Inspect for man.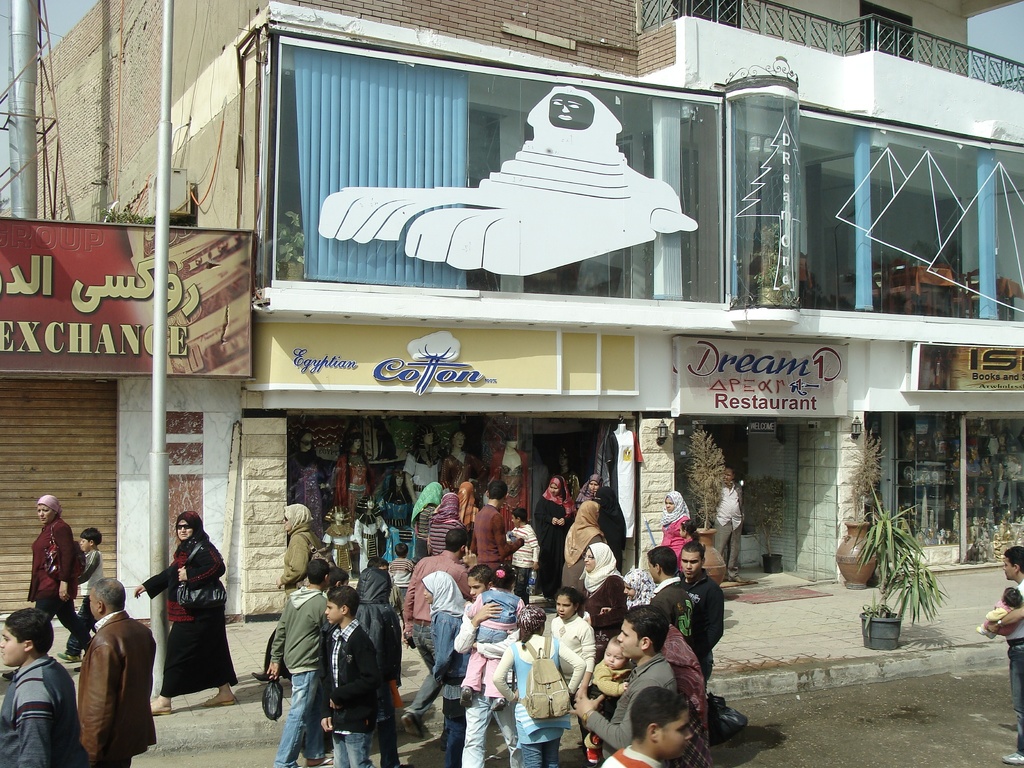
Inspection: left=1, top=629, right=67, bottom=767.
